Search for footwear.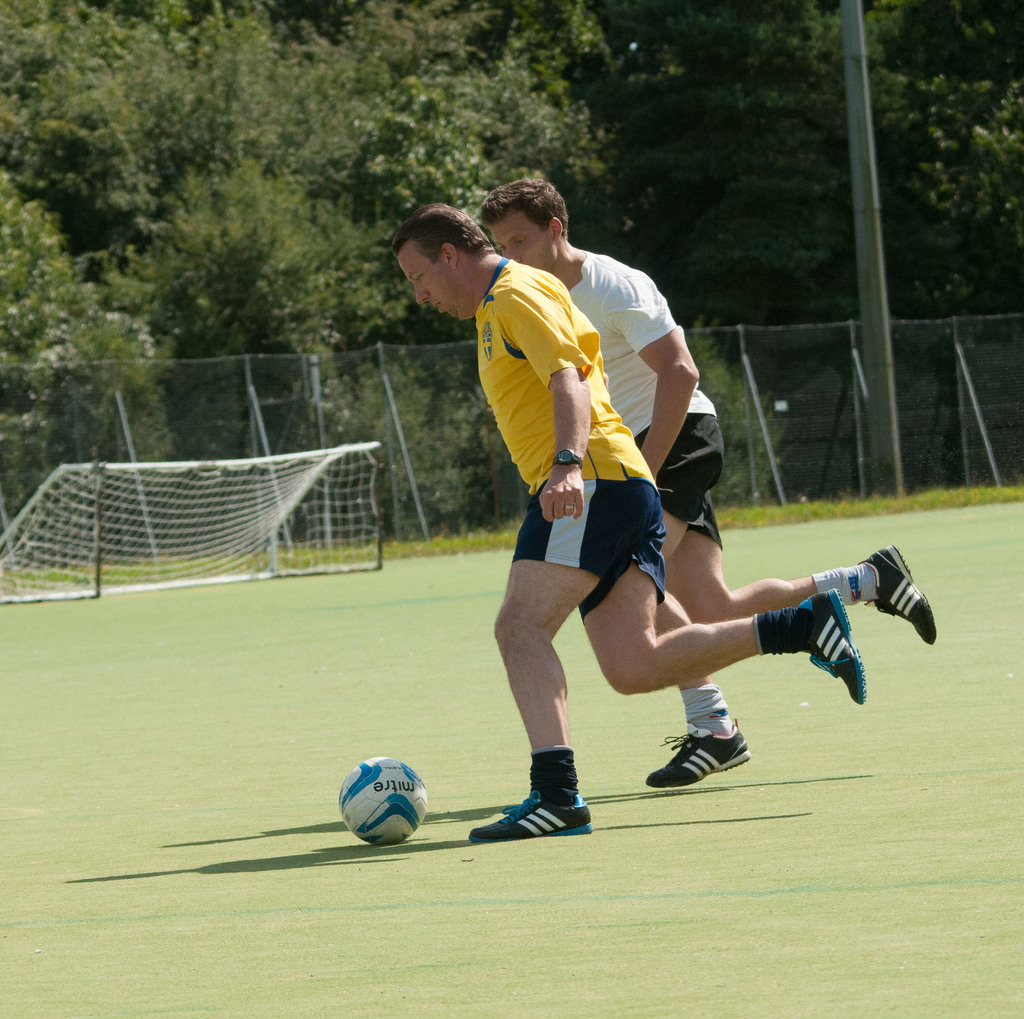
Found at [left=794, top=590, right=861, bottom=697].
